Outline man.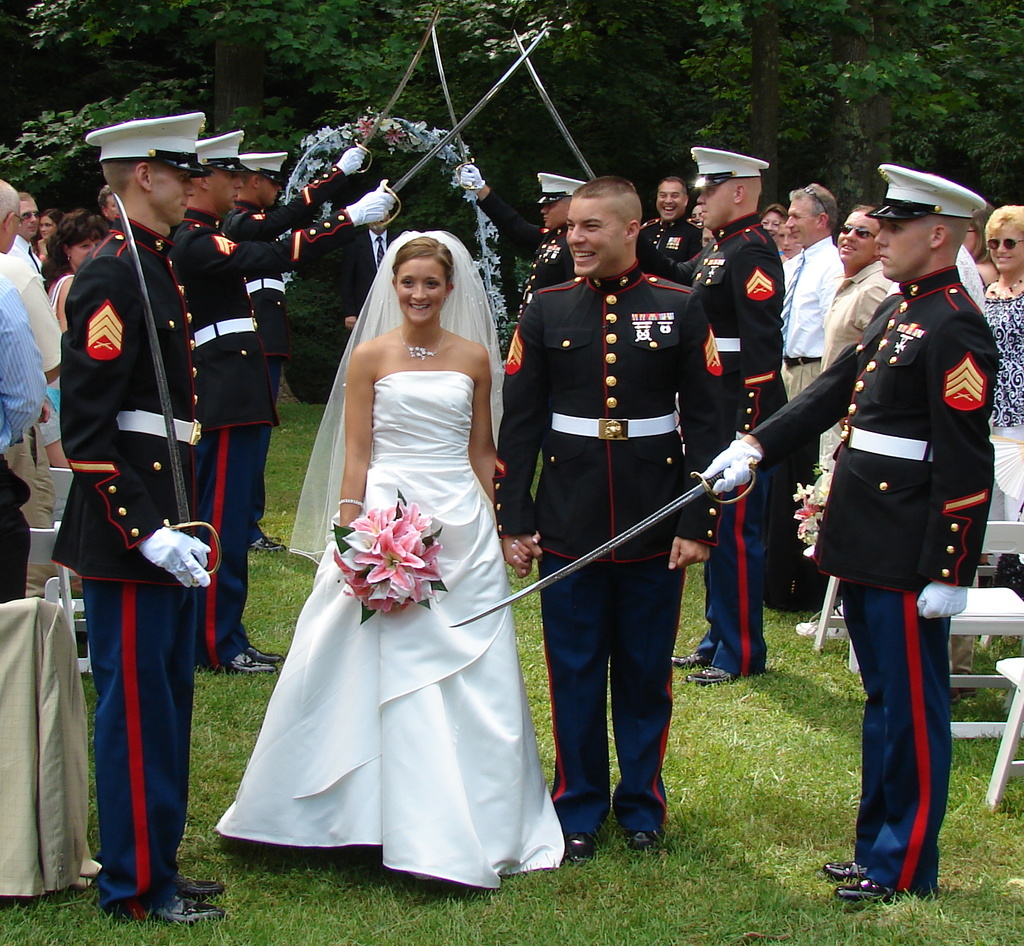
Outline: (12,193,42,273).
